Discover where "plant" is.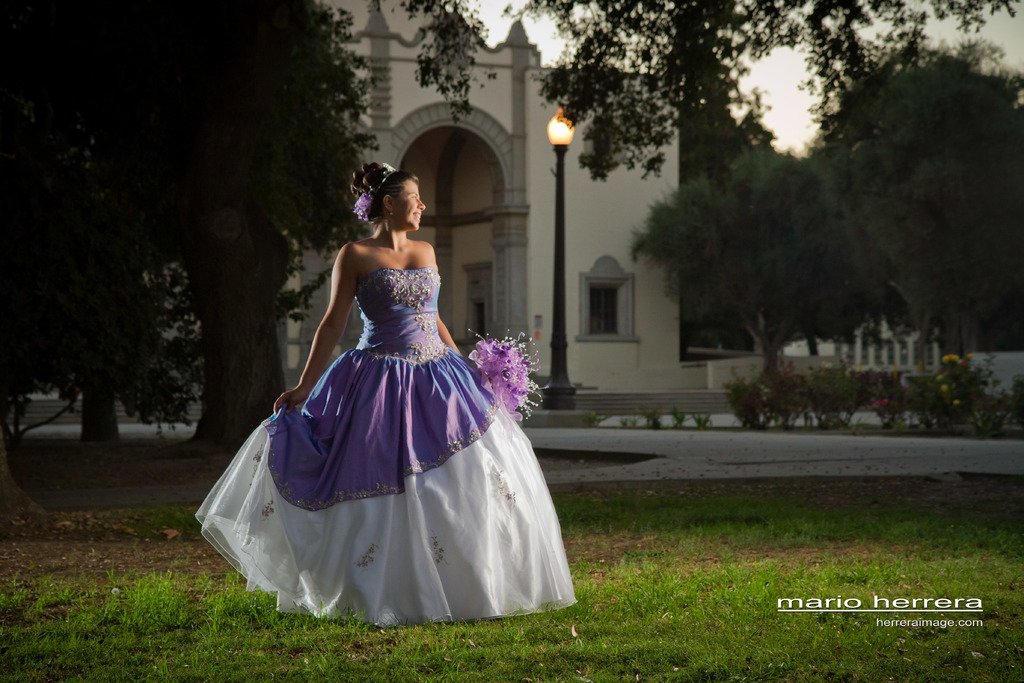
Discovered at bbox(862, 354, 913, 431).
